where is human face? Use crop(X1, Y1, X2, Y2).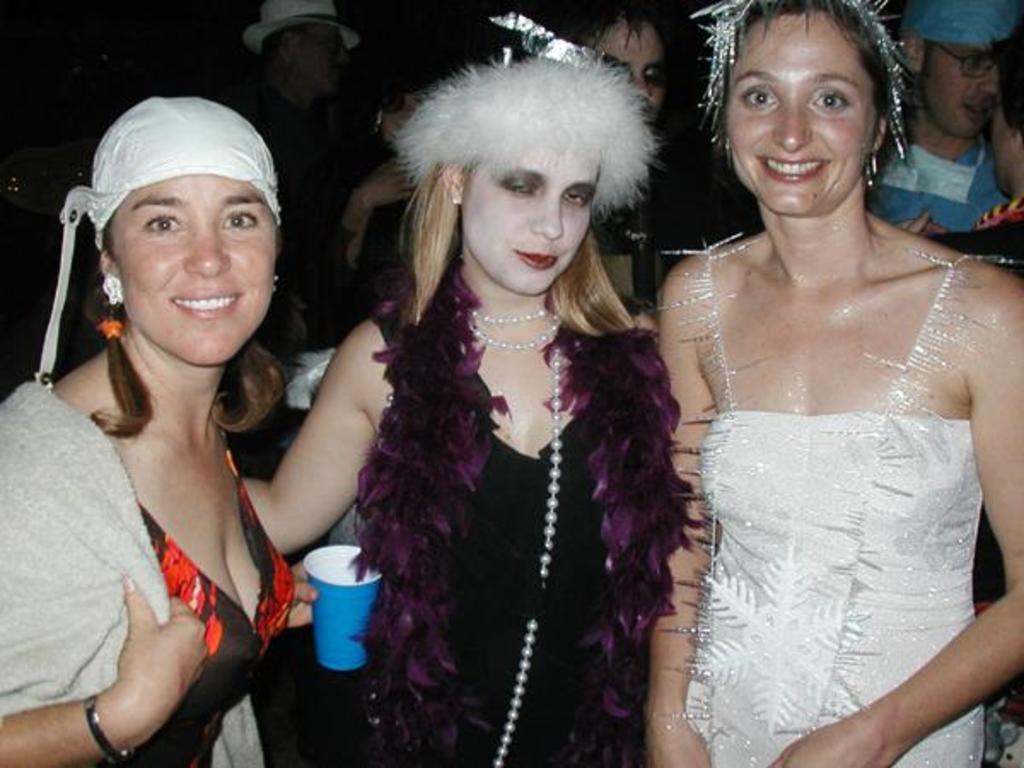
crop(304, 29, 345, 90).
